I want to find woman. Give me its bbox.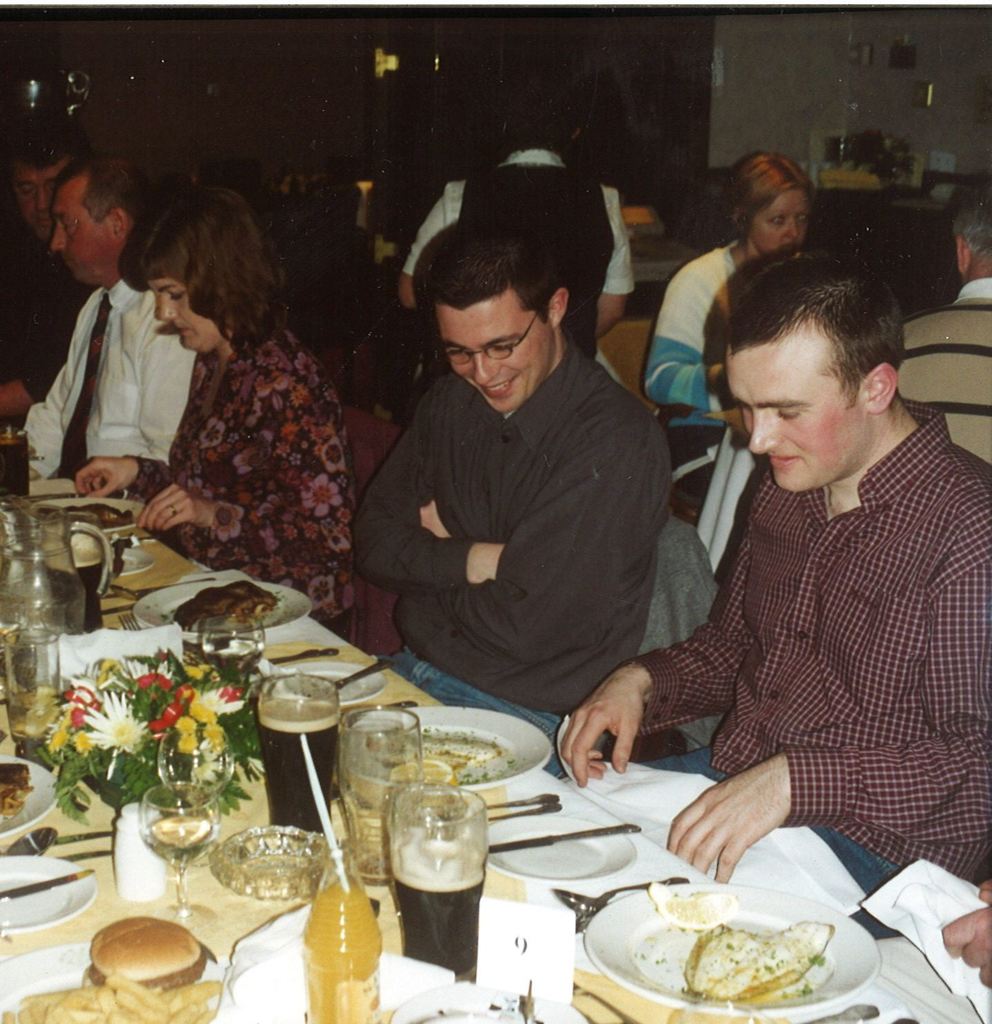
(x1=110, y1=188, x2=368, y2=618).
